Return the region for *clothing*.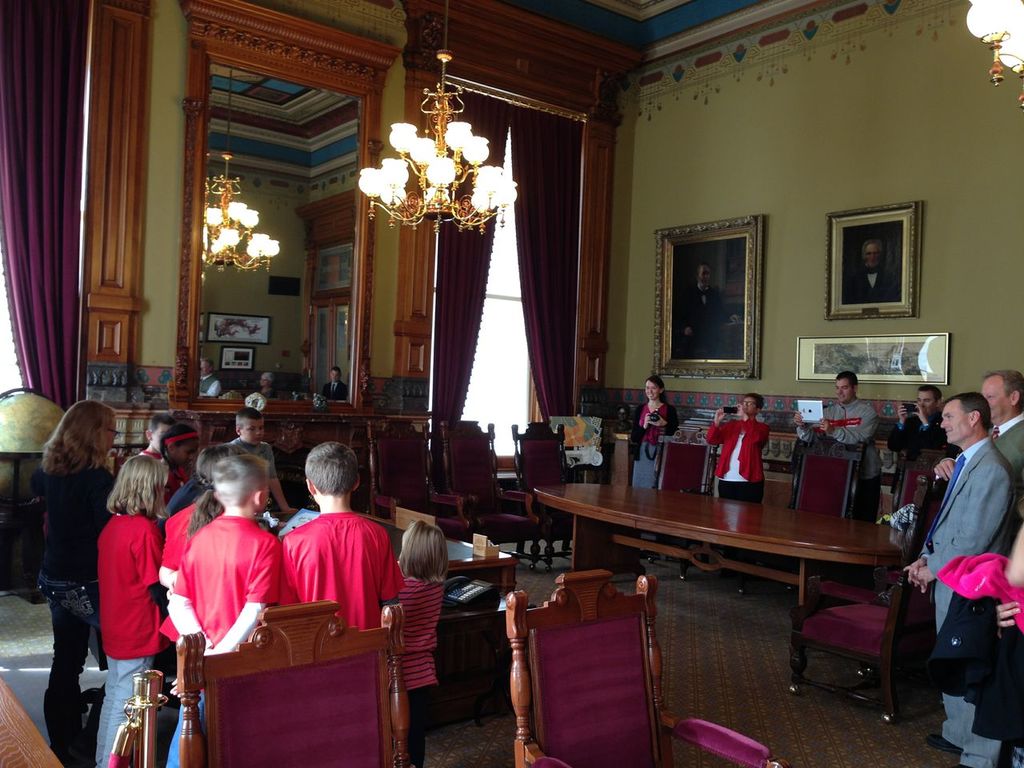
locate(25, 458, 118, 762).
